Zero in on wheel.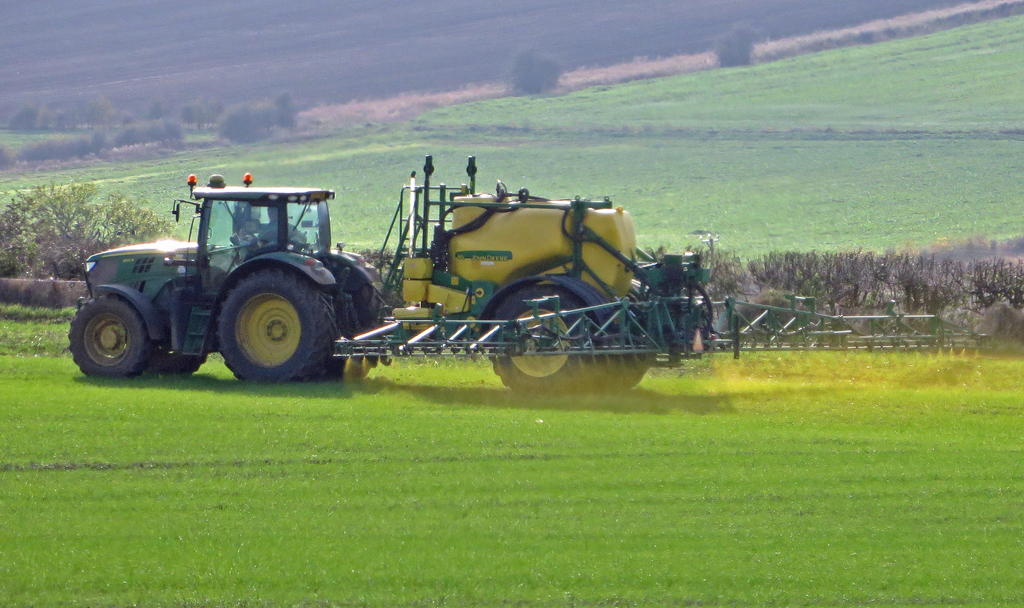
Zeroed in: Rect(597, 333, 652, 391).
